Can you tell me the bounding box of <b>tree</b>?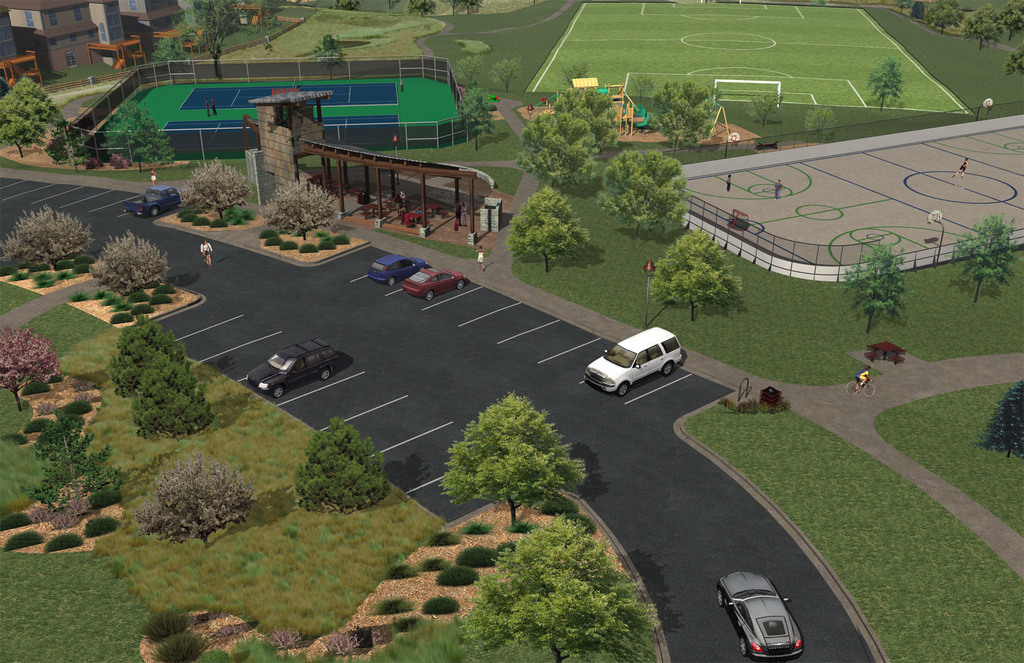
{"x1": 88, "y1": 230, "x2": 167, "y2": 295}.
